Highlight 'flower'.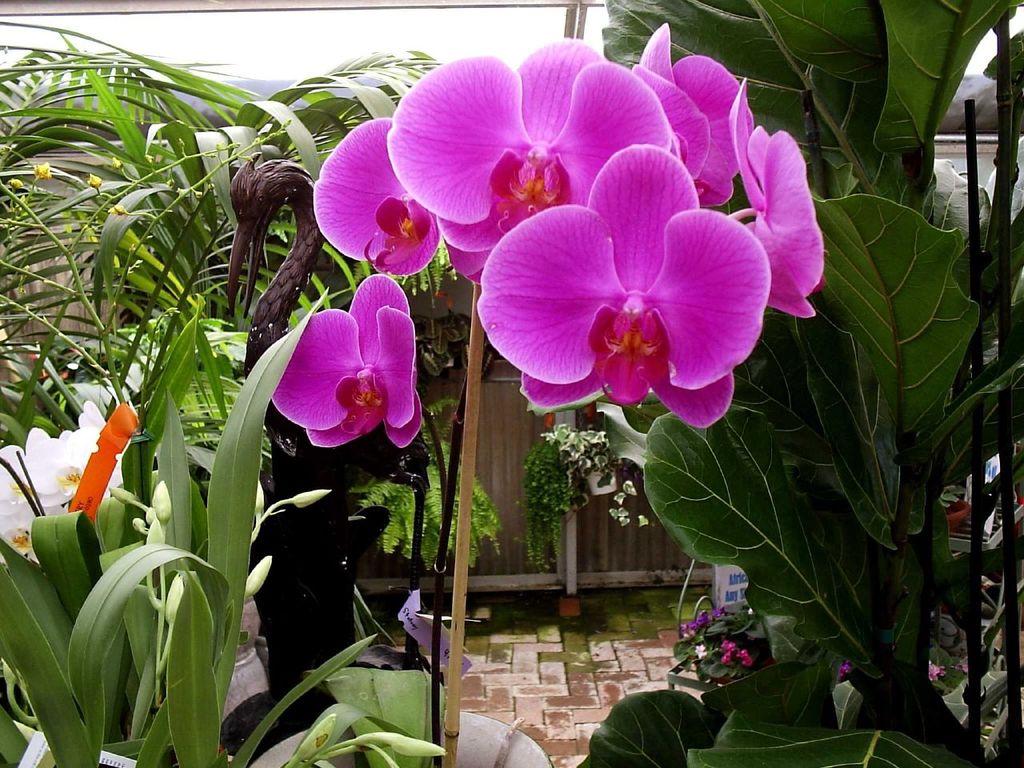
Highlighted region: box(0, 399, 125, 562).
